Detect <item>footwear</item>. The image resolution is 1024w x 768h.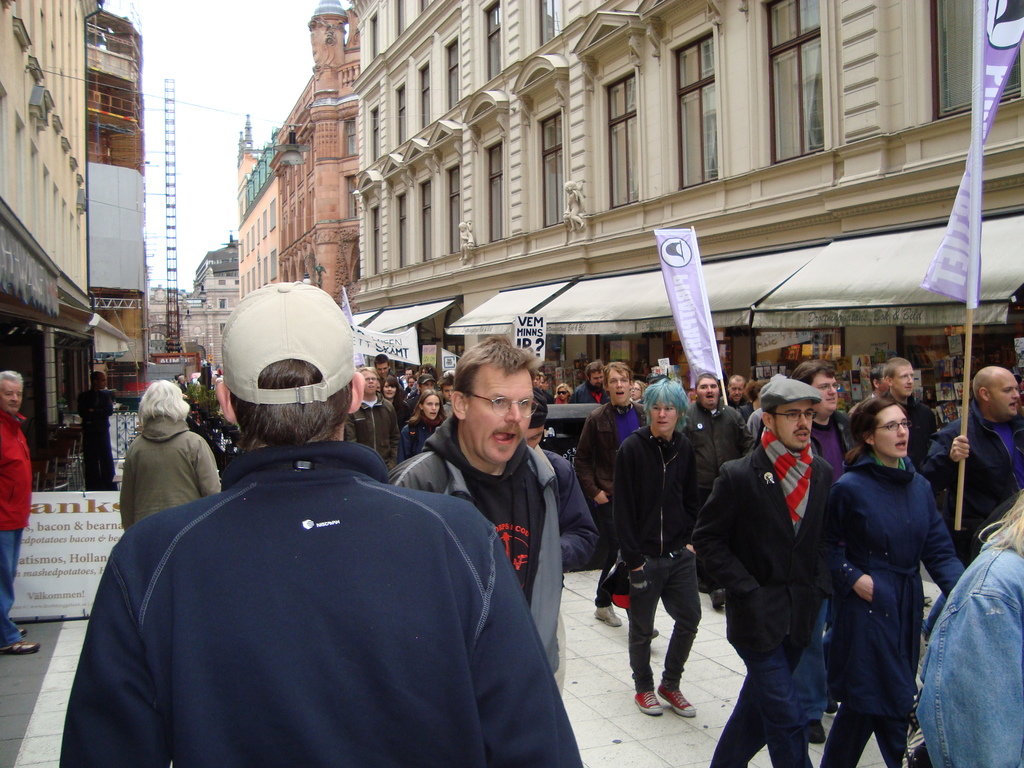
locate(20, 627, 29, 639).
